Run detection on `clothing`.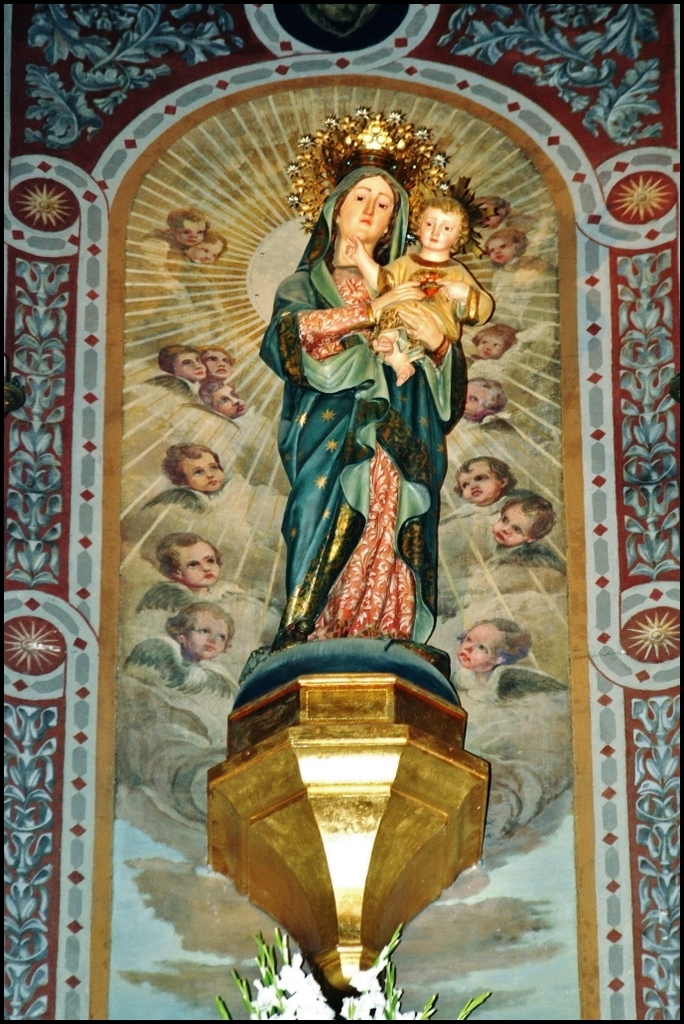
Result: [269, 229, 467, 705].
